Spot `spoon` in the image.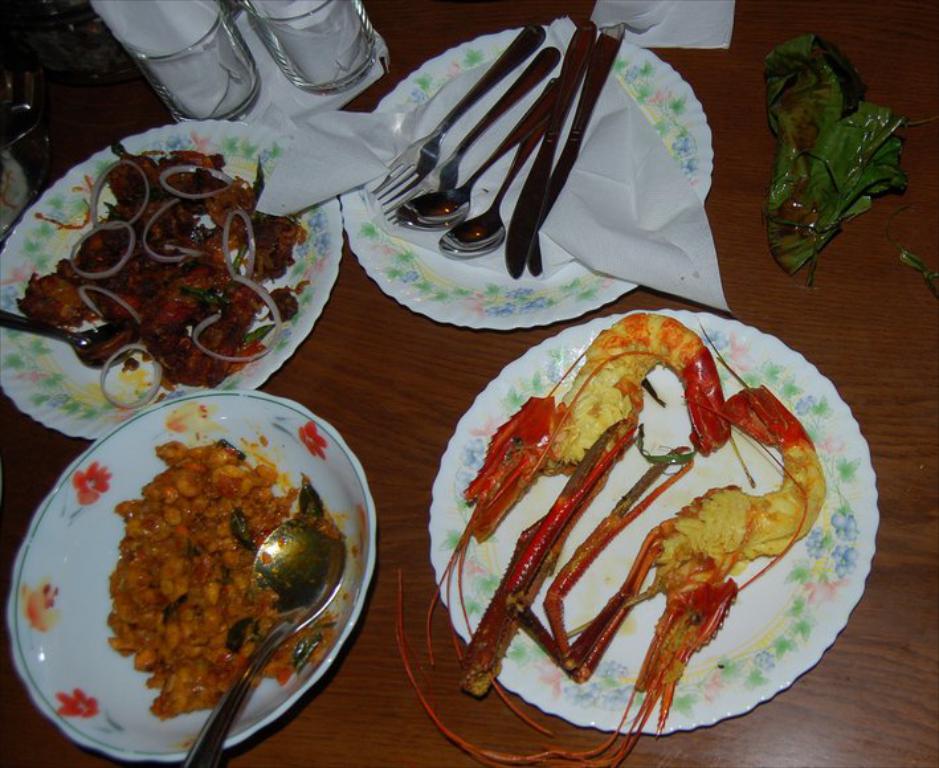
`spoon` found at region(185, 519, 347, 767).
